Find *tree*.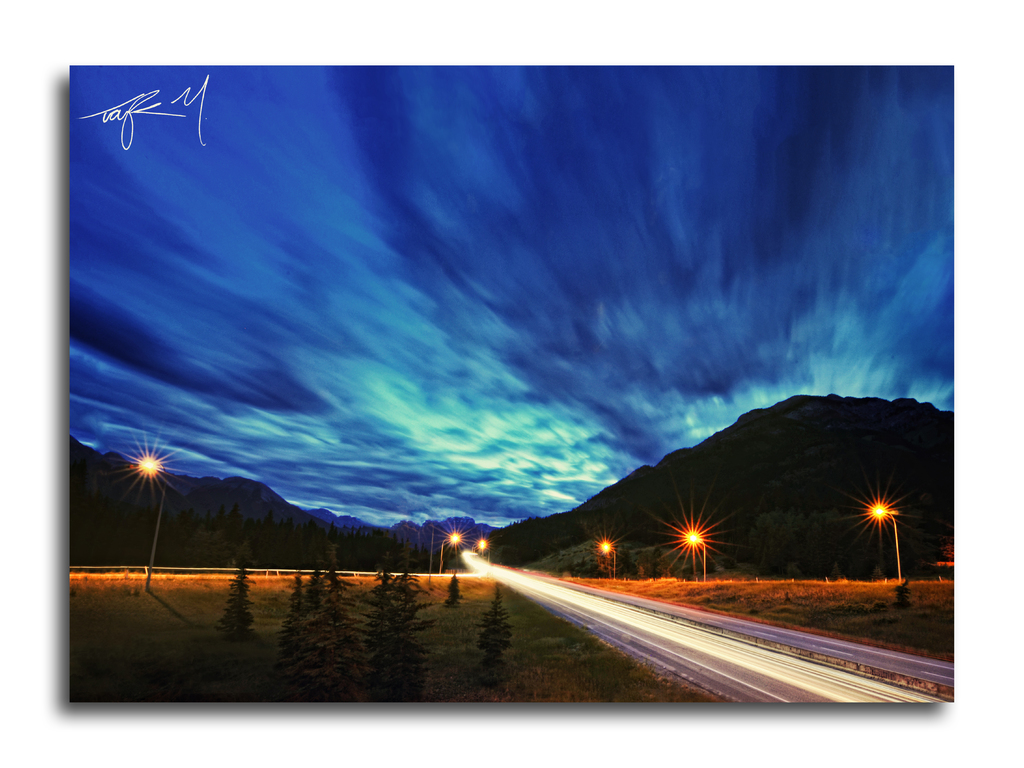
[227,502,239,523].
